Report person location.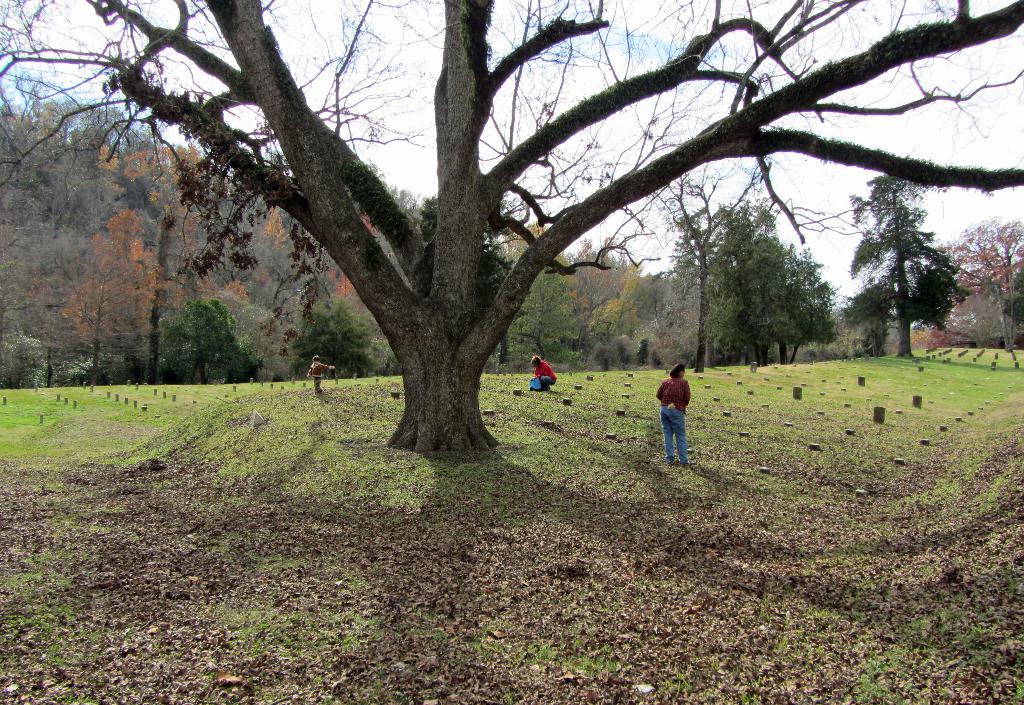
Report: crop(307, 356, 336, 386).
